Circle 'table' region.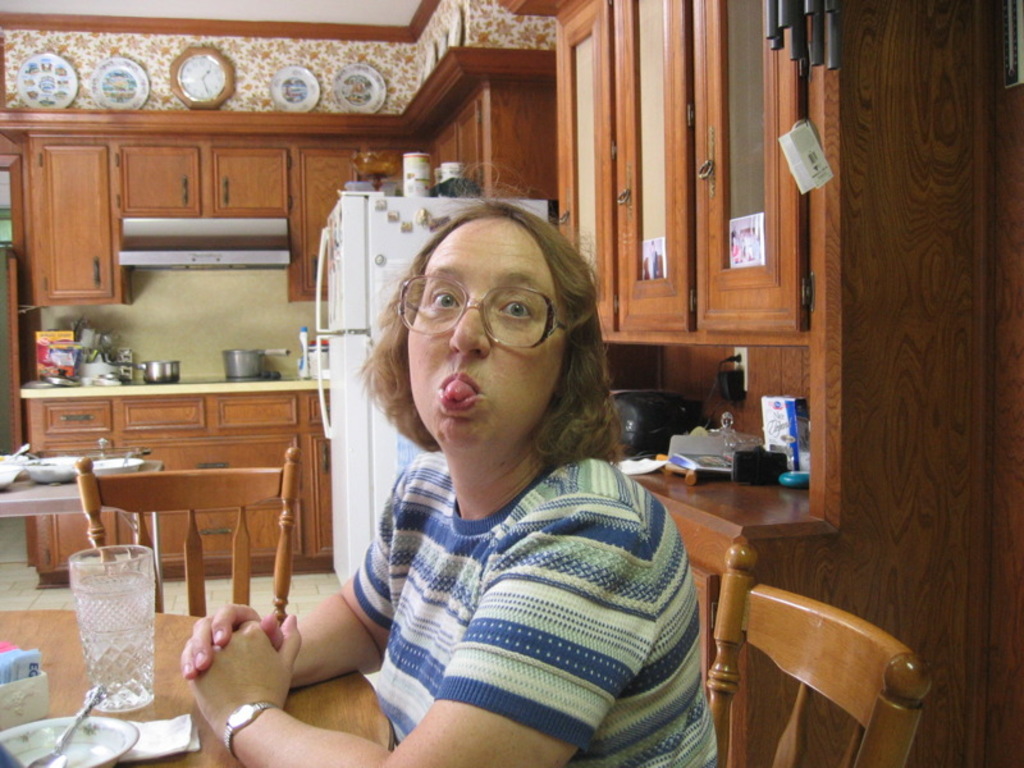
Region: x1=1, y1=460, x2=166, y2=547.
